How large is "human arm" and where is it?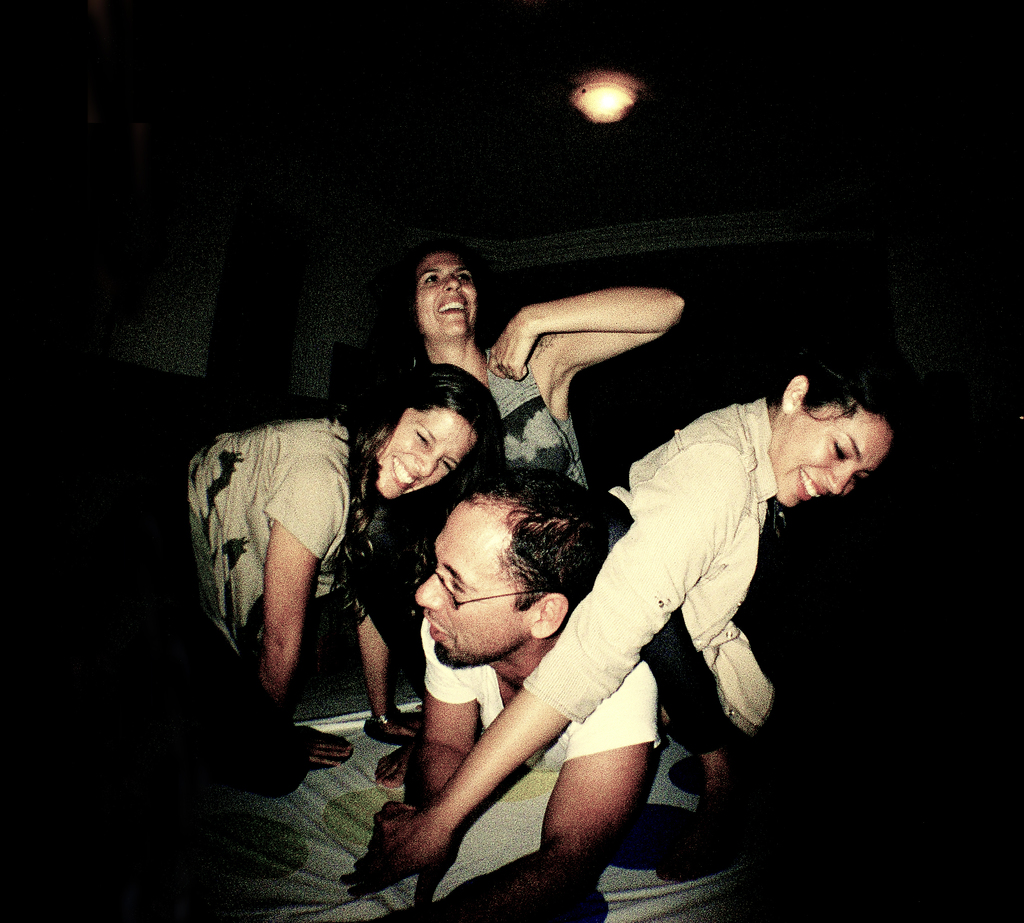
Bounding box: locate(499, 671, 664, 916).
